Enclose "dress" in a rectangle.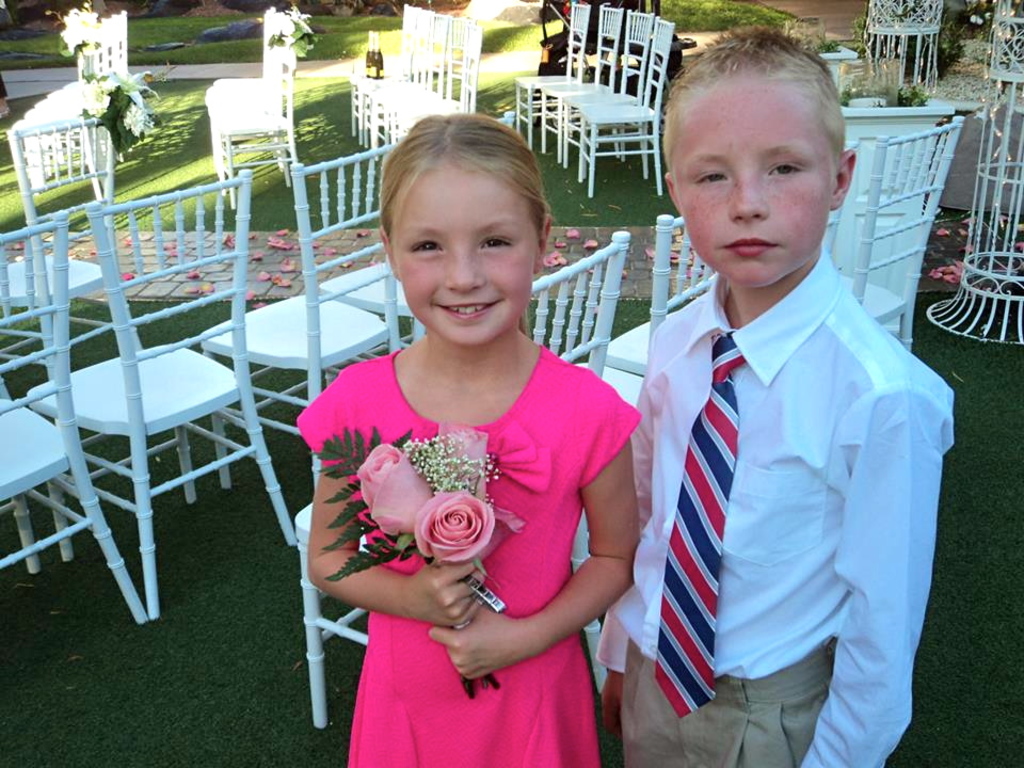
crop(330, 318, 636, 743).
